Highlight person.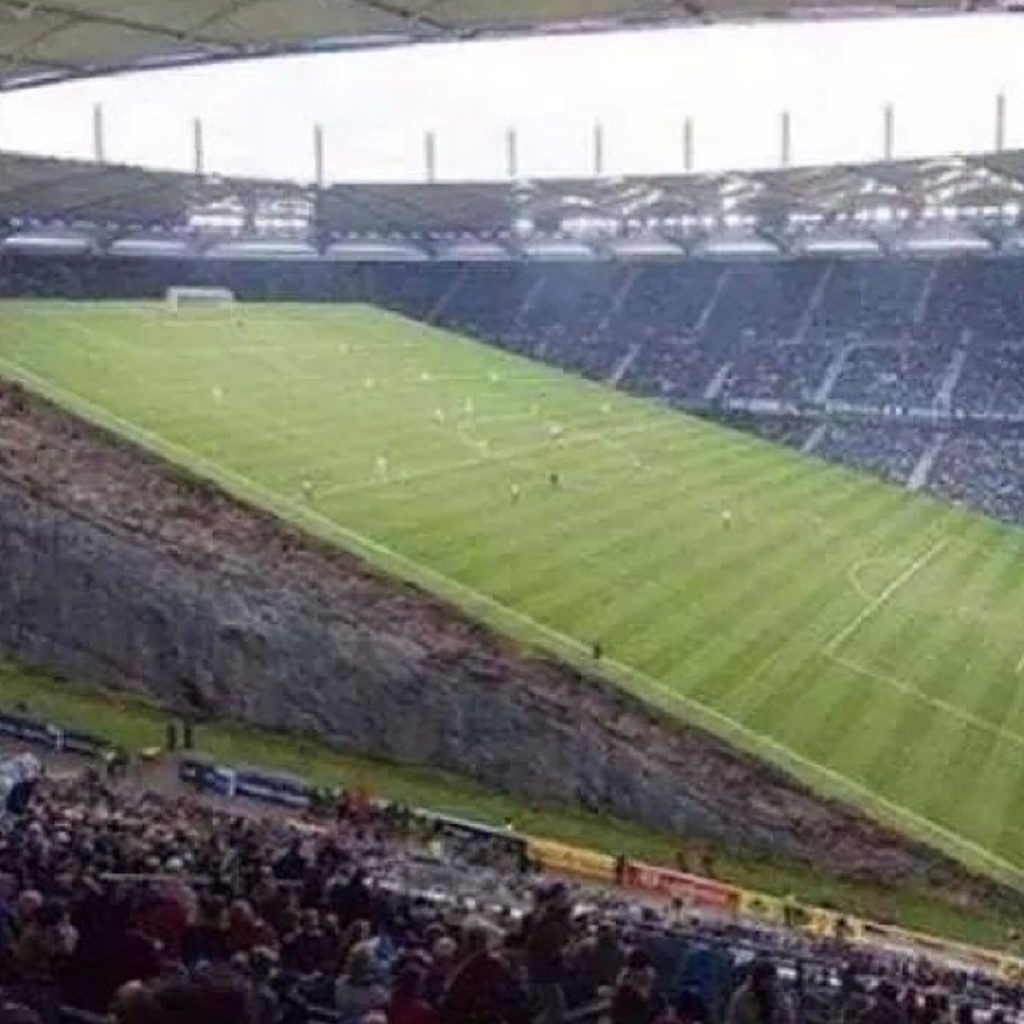
Highlighted region: <box>434,912,501,1006</box>.
